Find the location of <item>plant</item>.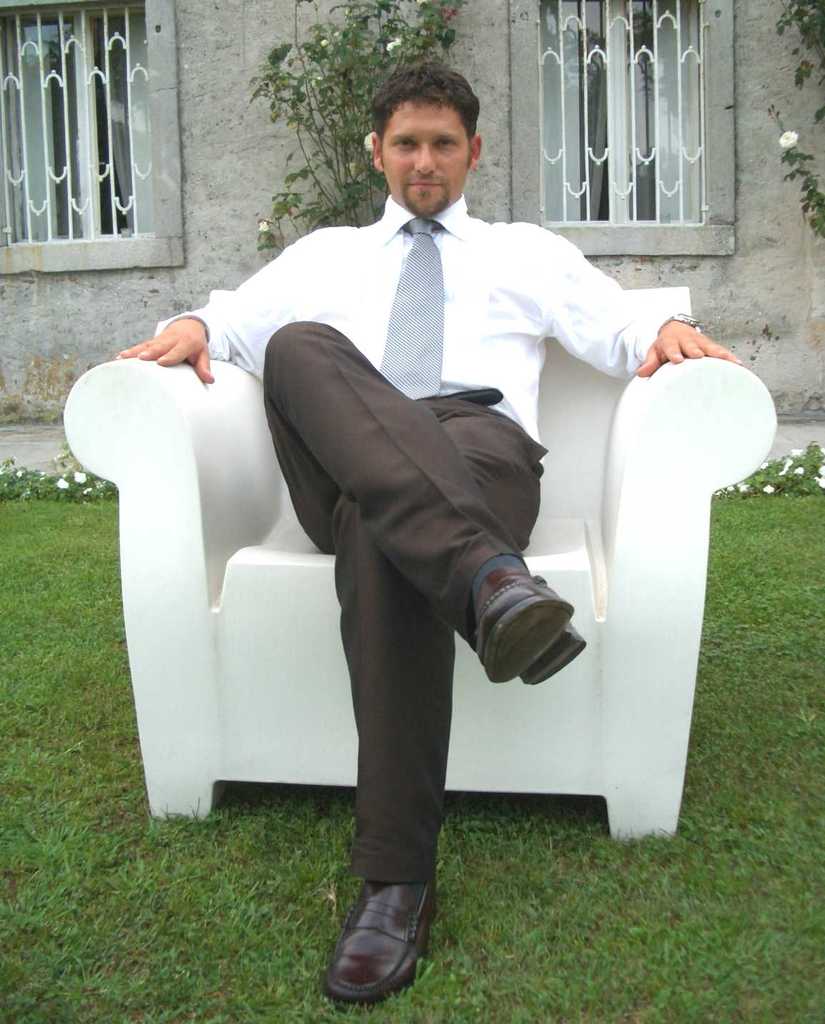
Location: {"x1": 729, "y1": 0, "x2": 824, "y2": 243}.
